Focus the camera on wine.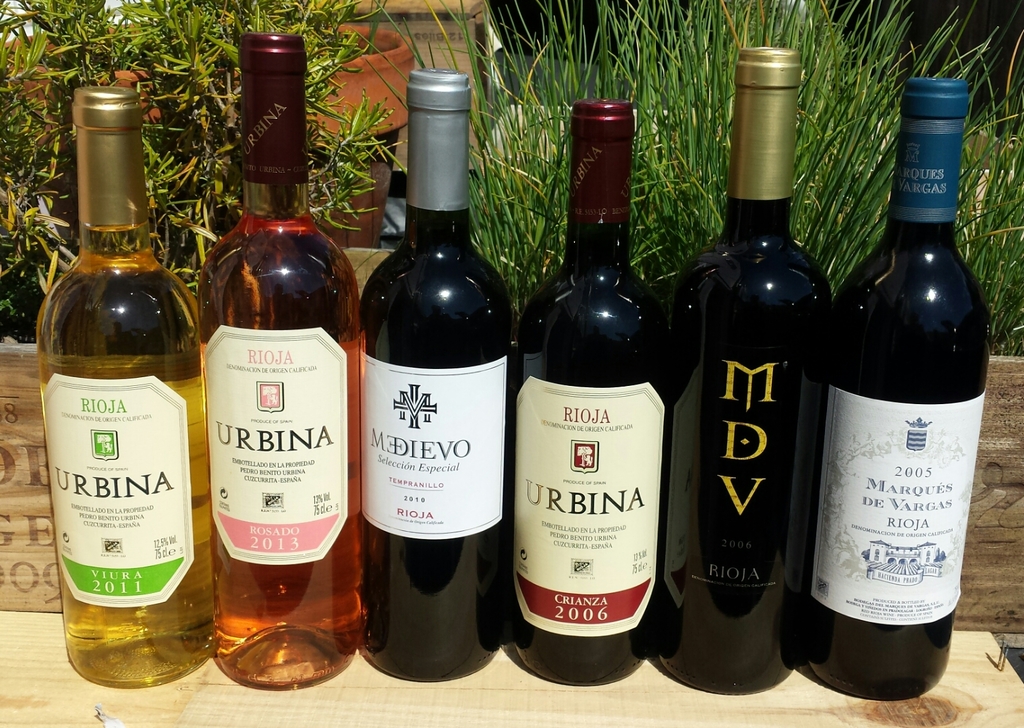
Focus region: <region>42, 88, 219, 689</region>.
